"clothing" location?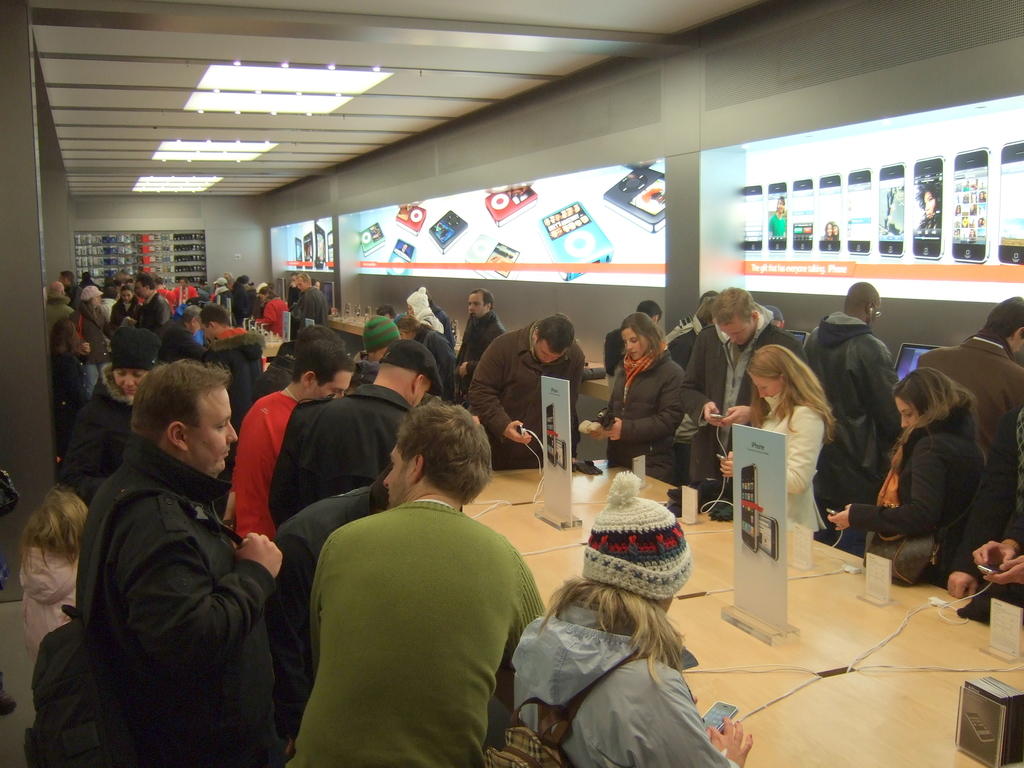
region(70, 436, 276, 767)
